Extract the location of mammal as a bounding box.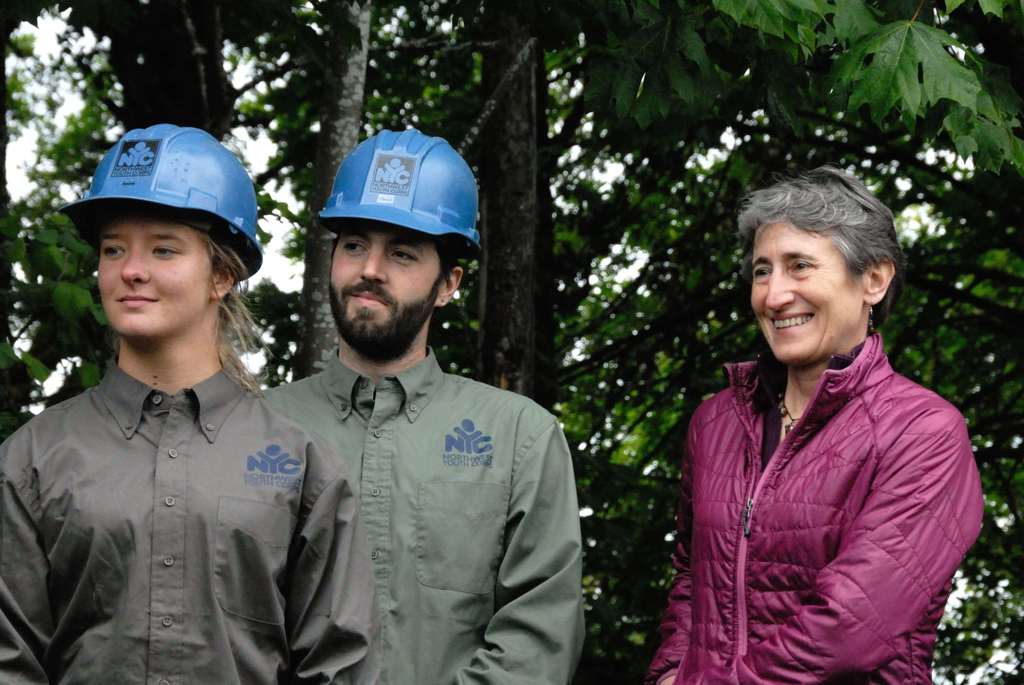
{"left": 262, "top": 125, "right": 584, "bottom": 684}.
